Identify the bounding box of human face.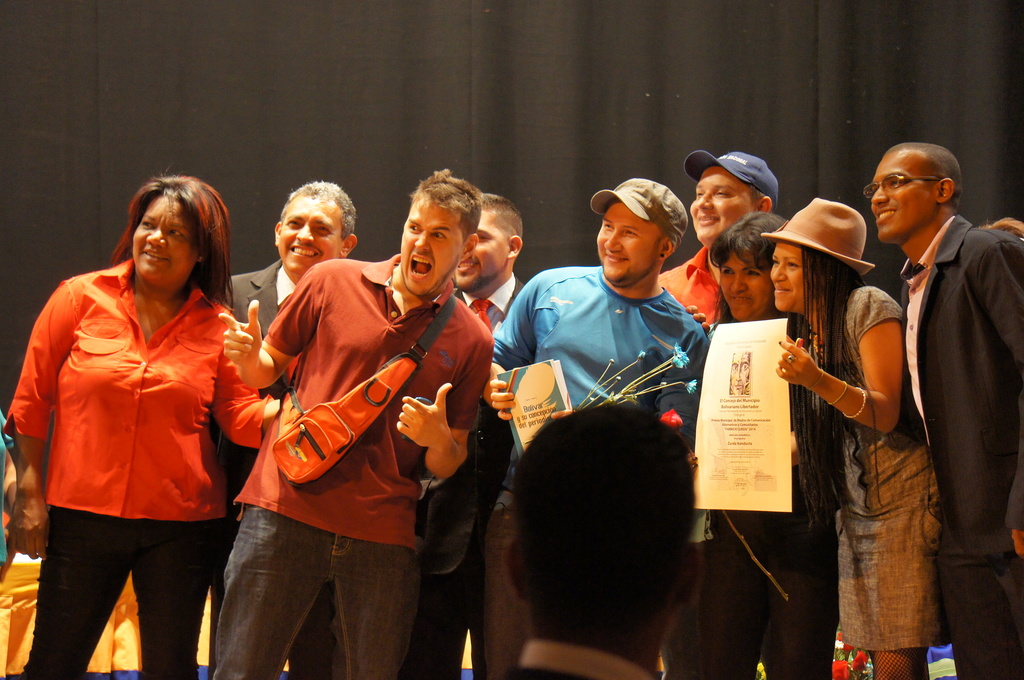
<box>687,164,751,244</box>.
